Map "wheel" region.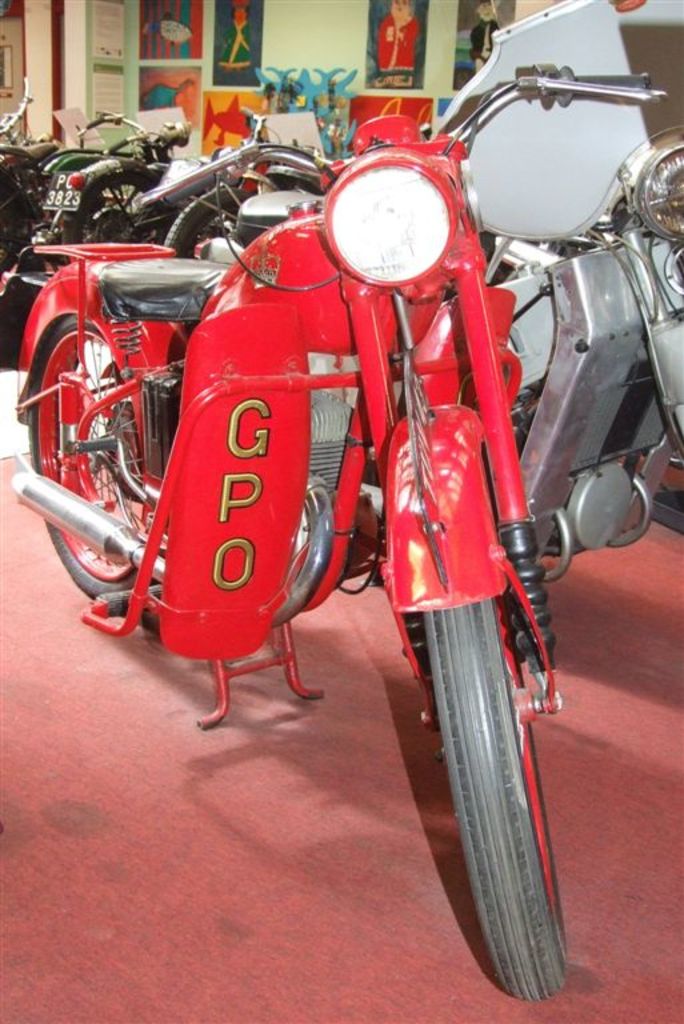
Mapped to l=53, t=161, r=156, b=251.
